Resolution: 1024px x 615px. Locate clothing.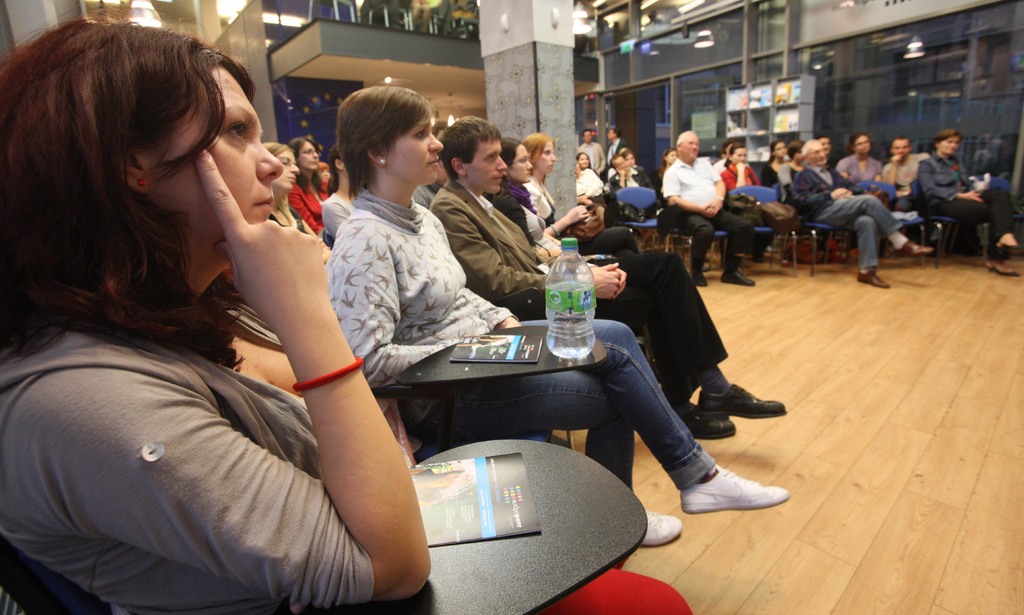
region(662, 156, 754, 272).
